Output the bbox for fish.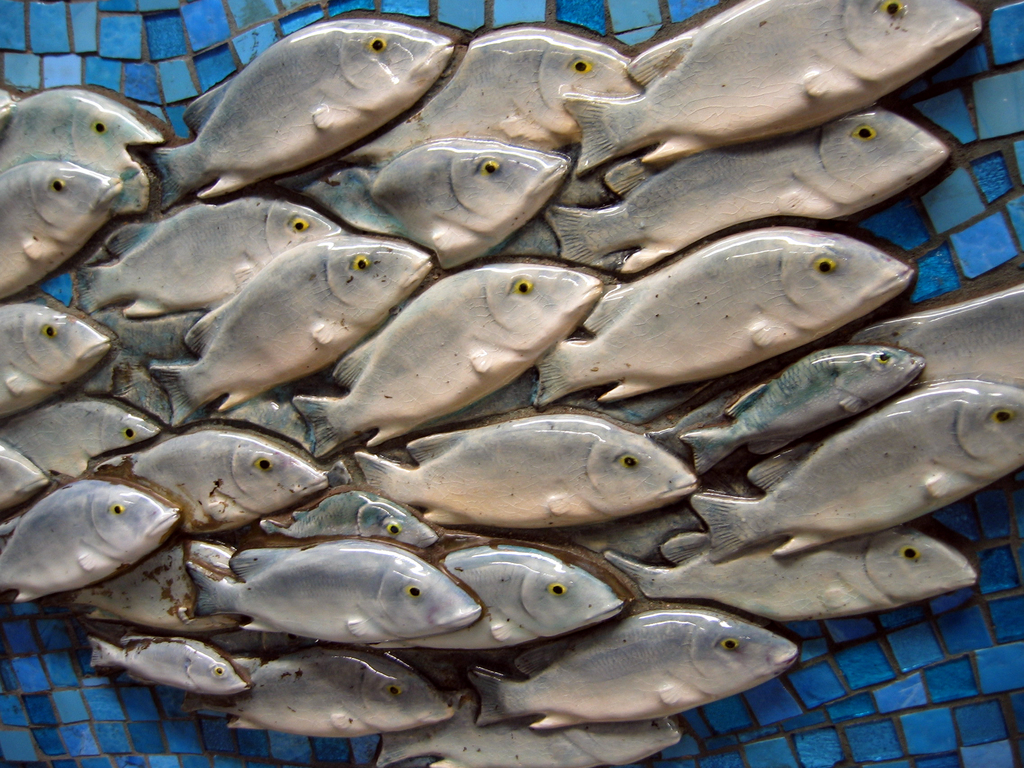
(x1=342, y1=136, x2=563, y2=266).
